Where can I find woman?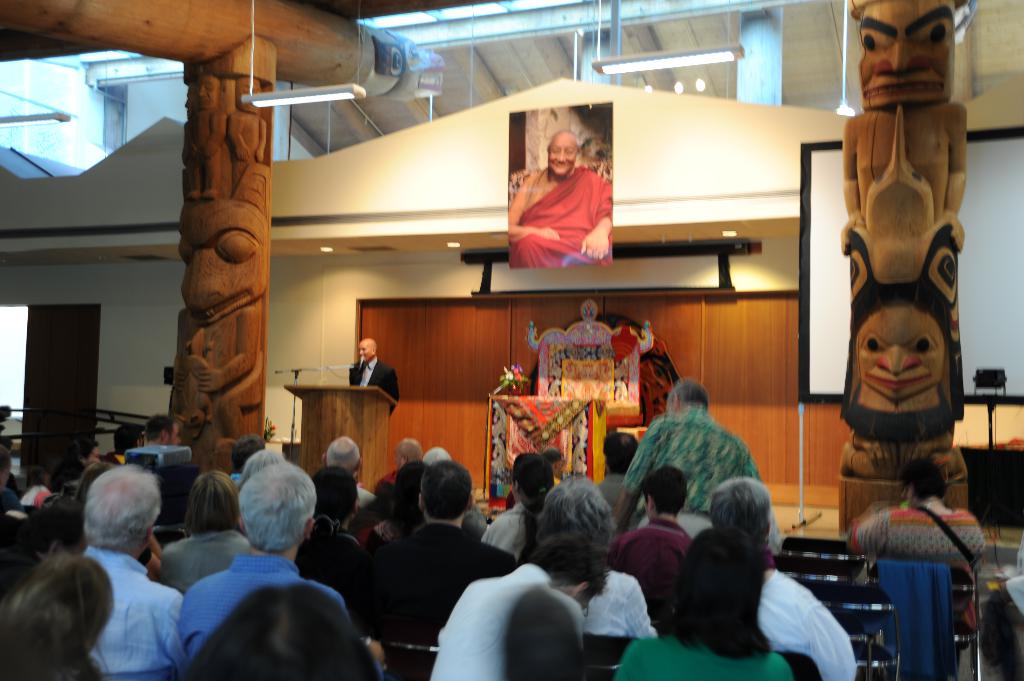
You can find it at (left=0, top=552, right=101, bottom=680).
